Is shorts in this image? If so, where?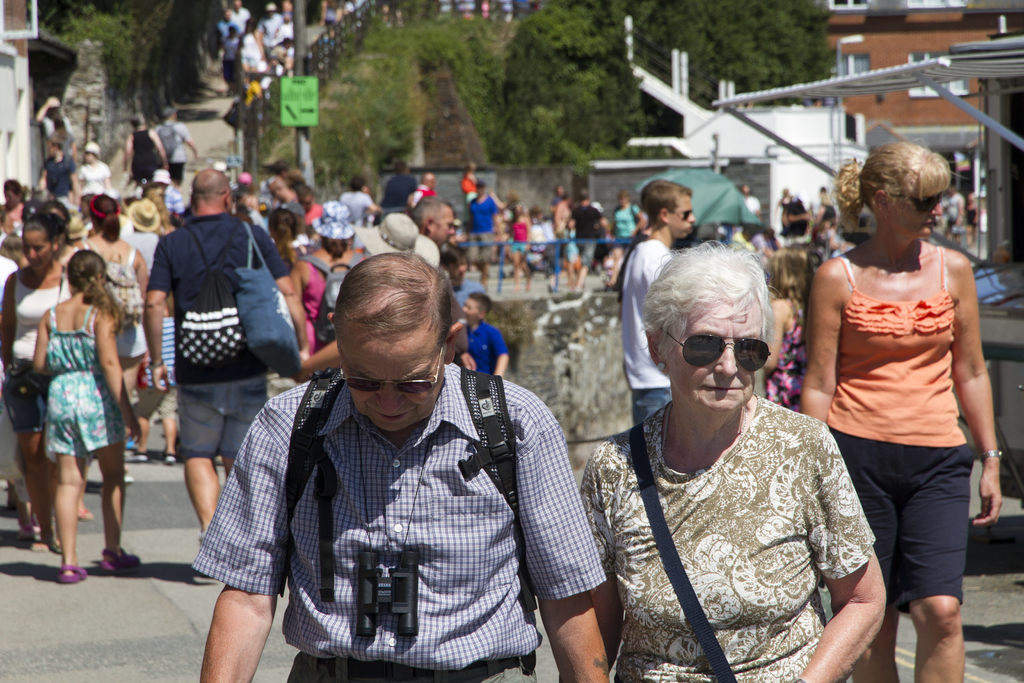
Yes, at <box>858,449,985,607</box>.
